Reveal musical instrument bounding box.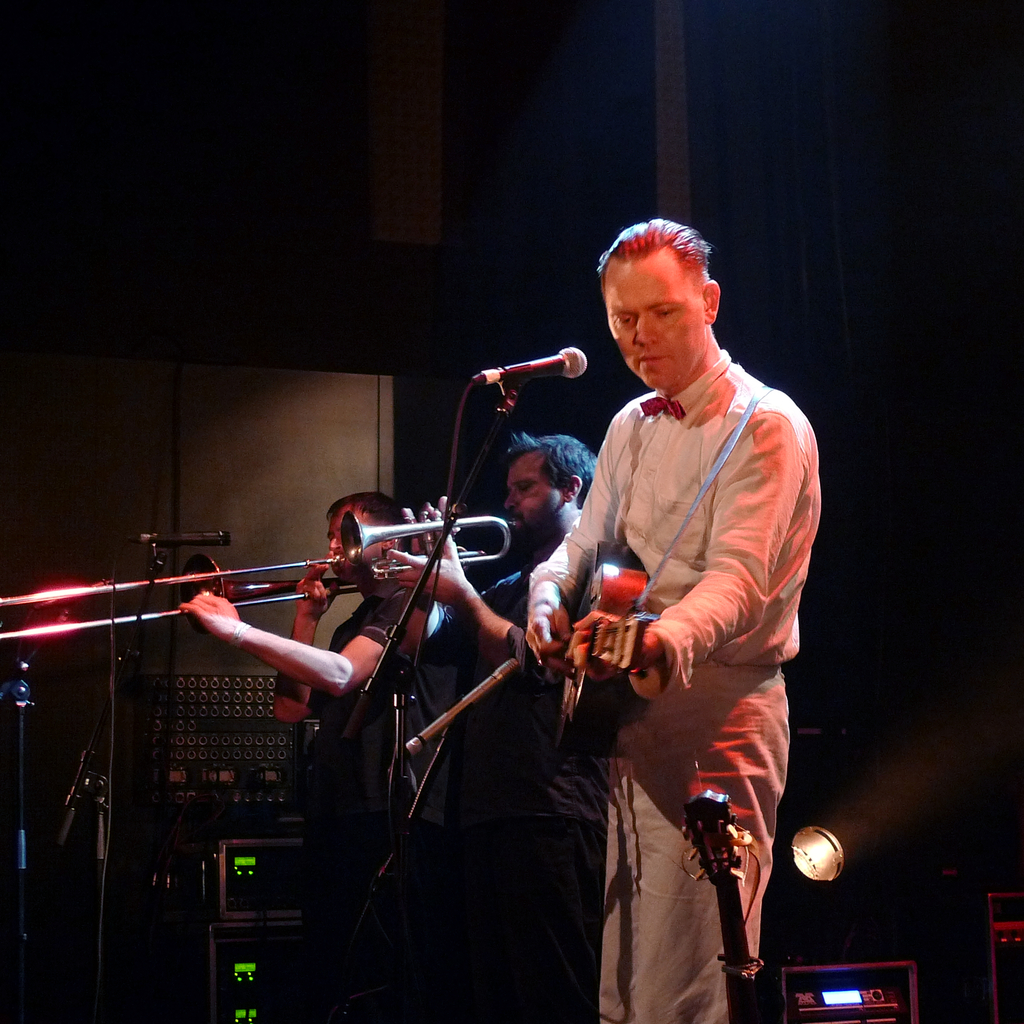
Revealed: locate(334, 505, 515, 613).
